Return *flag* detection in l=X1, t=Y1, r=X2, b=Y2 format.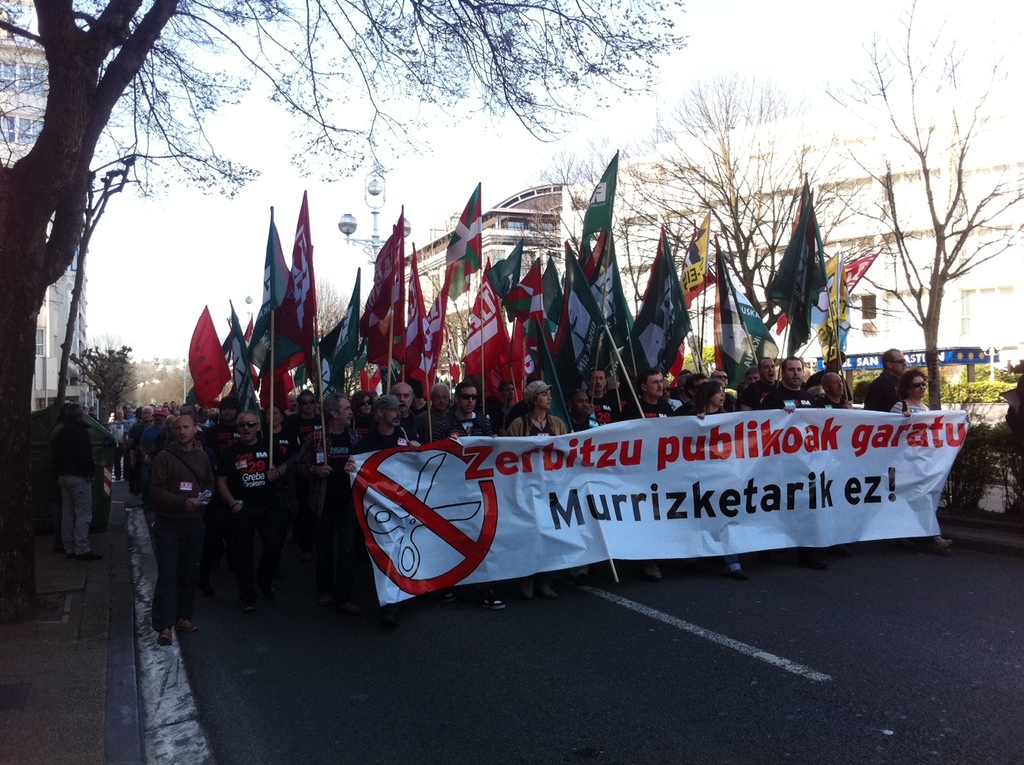
l=186, t=302, r=230, b=409.
